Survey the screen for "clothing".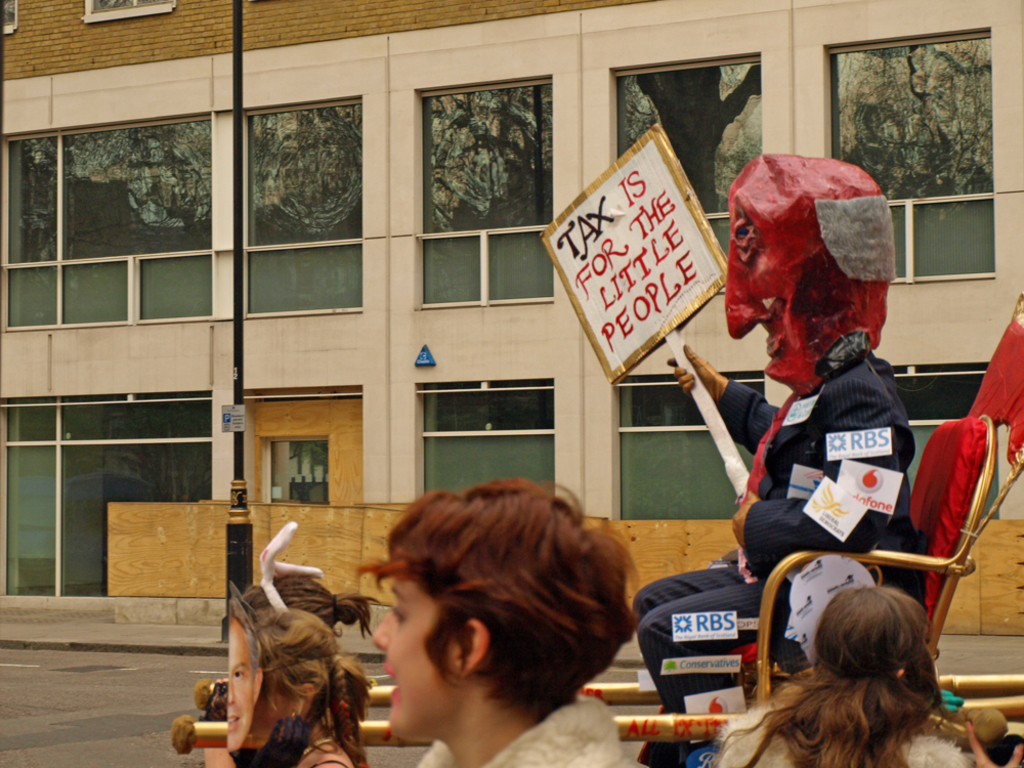
Survey found: left=420, top=694, right=651, bottom=767.
